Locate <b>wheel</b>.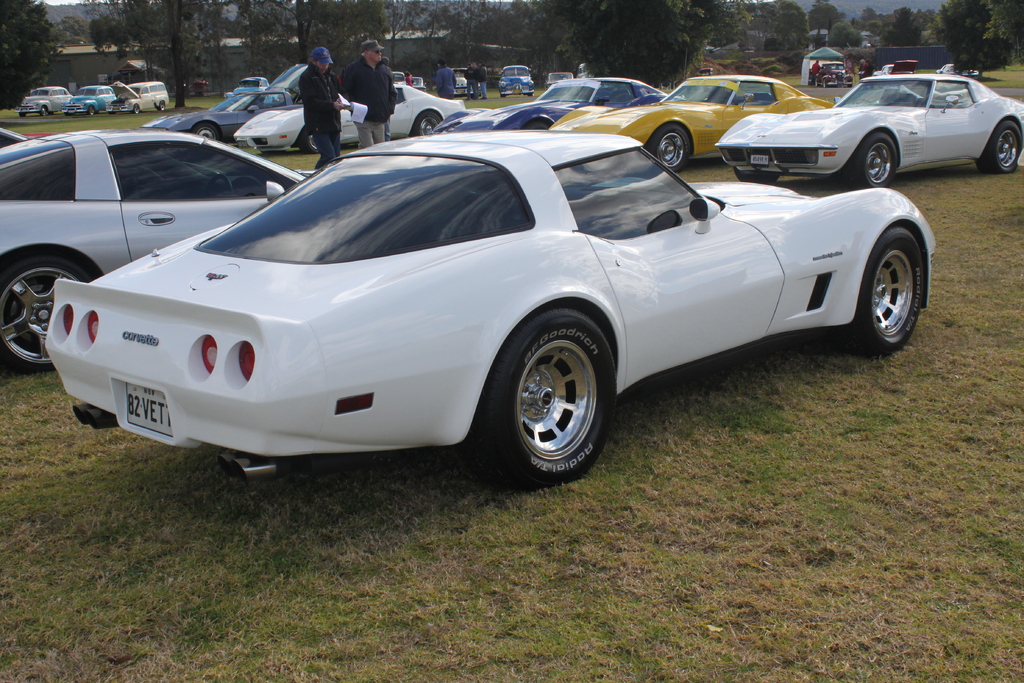
Bounding box: crop(19, 112, 28, 115).
